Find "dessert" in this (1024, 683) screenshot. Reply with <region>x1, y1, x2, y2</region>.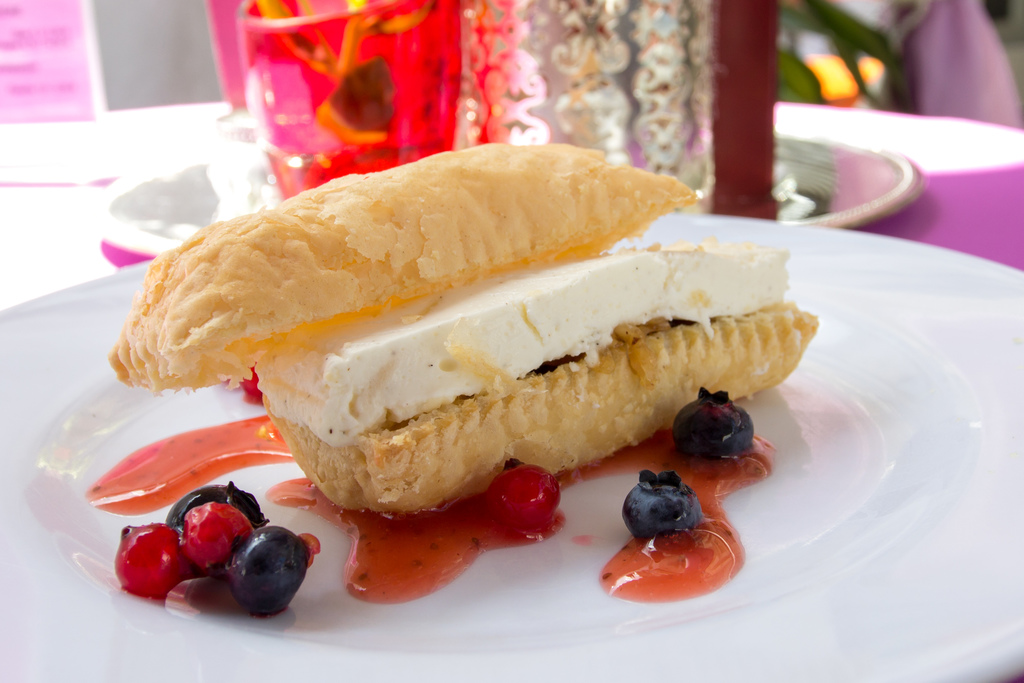
<region>116, 485, 316, 620</region>.
